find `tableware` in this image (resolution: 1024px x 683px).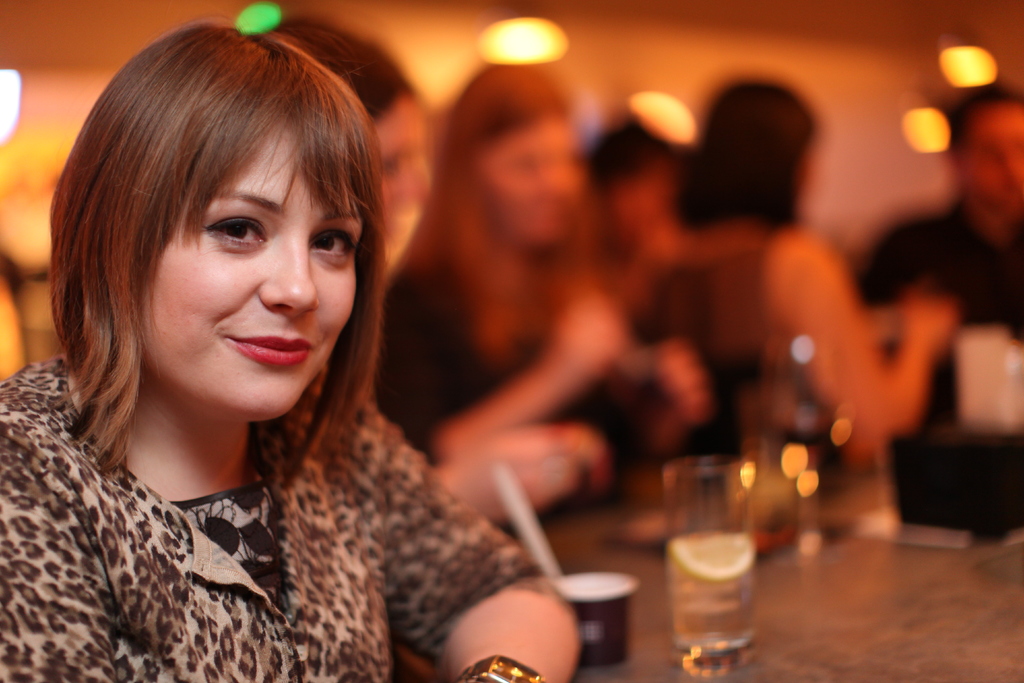
<bbox>554, 571, 637, 659</bbox>.
